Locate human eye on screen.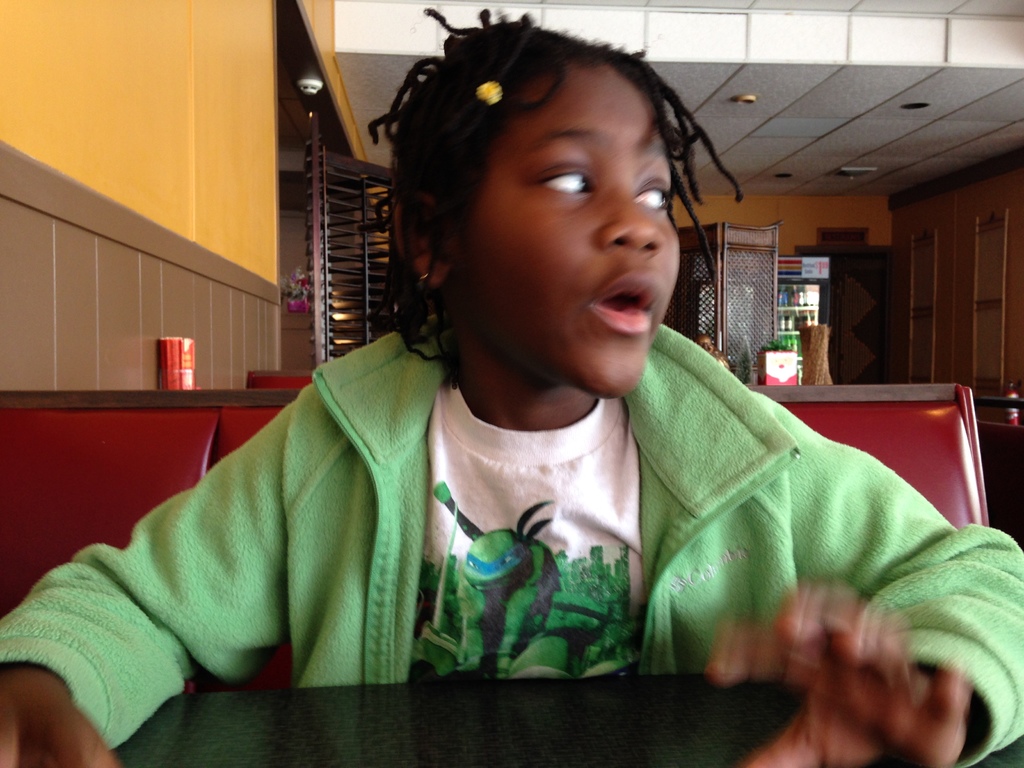
On screen at 625:172:674:217.
